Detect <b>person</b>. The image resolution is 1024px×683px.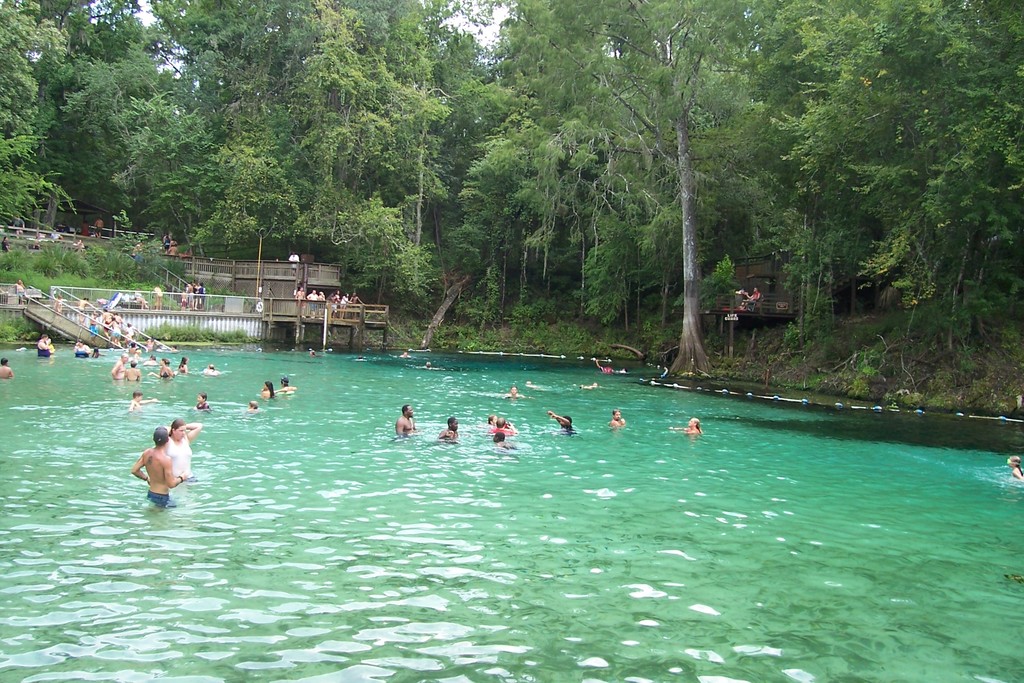
<box>168,418,203,482</box>.
